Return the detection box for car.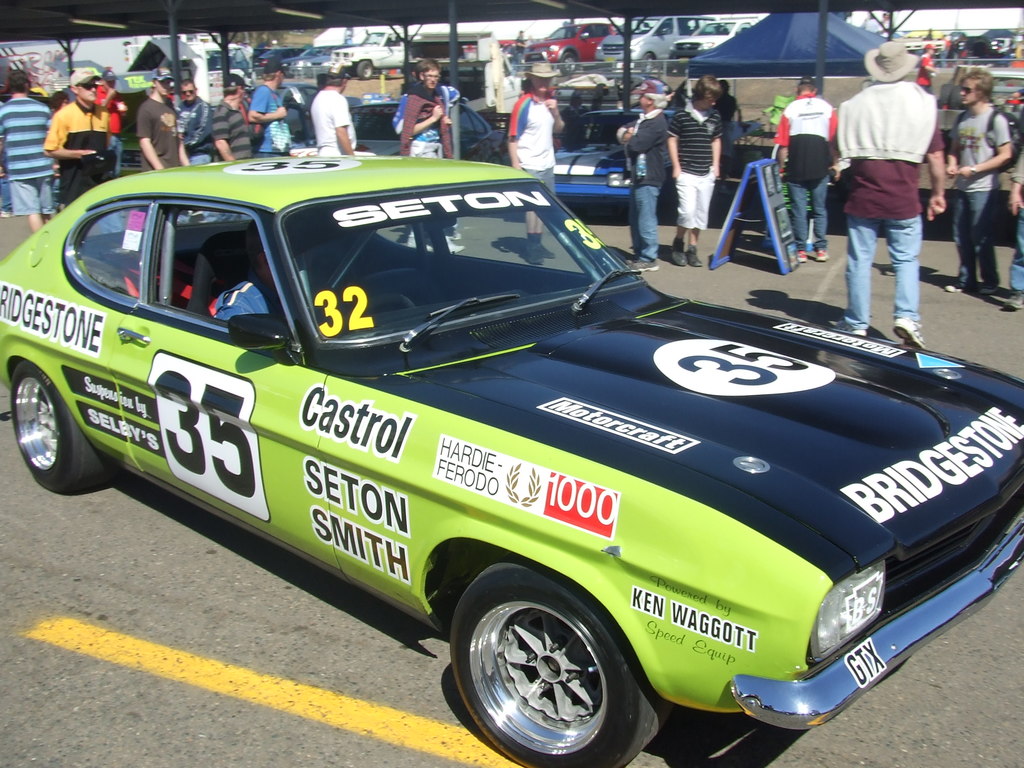
518:20:618:77.
